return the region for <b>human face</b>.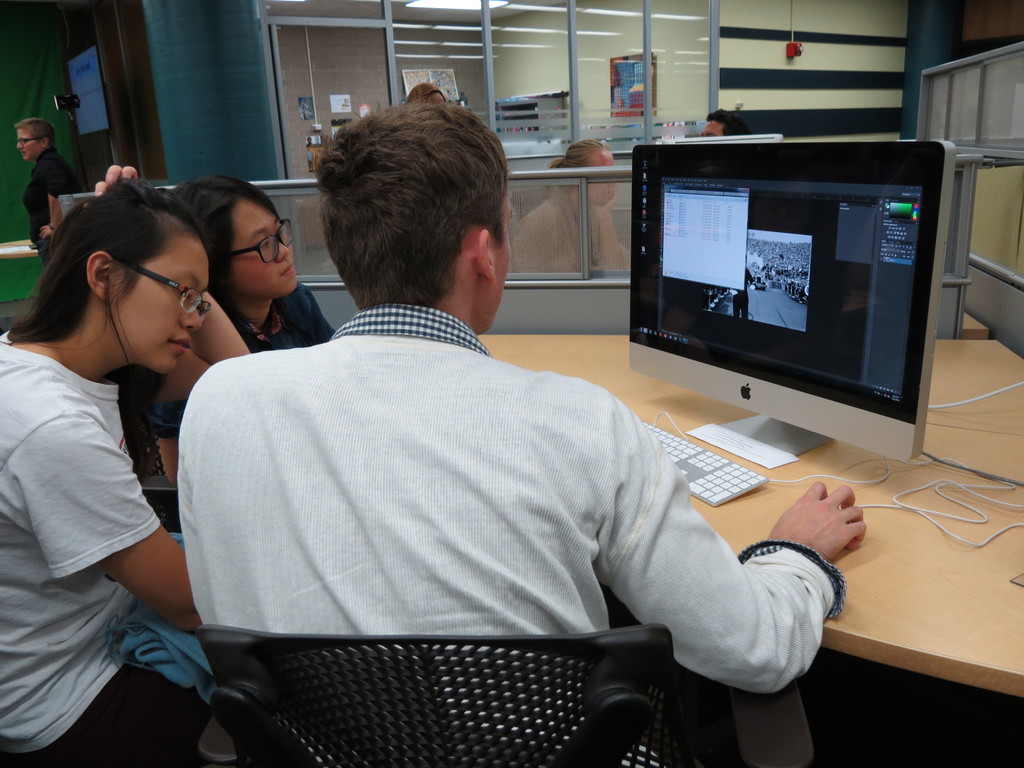
x1=475 y1=188 x2=512 y2=341.
